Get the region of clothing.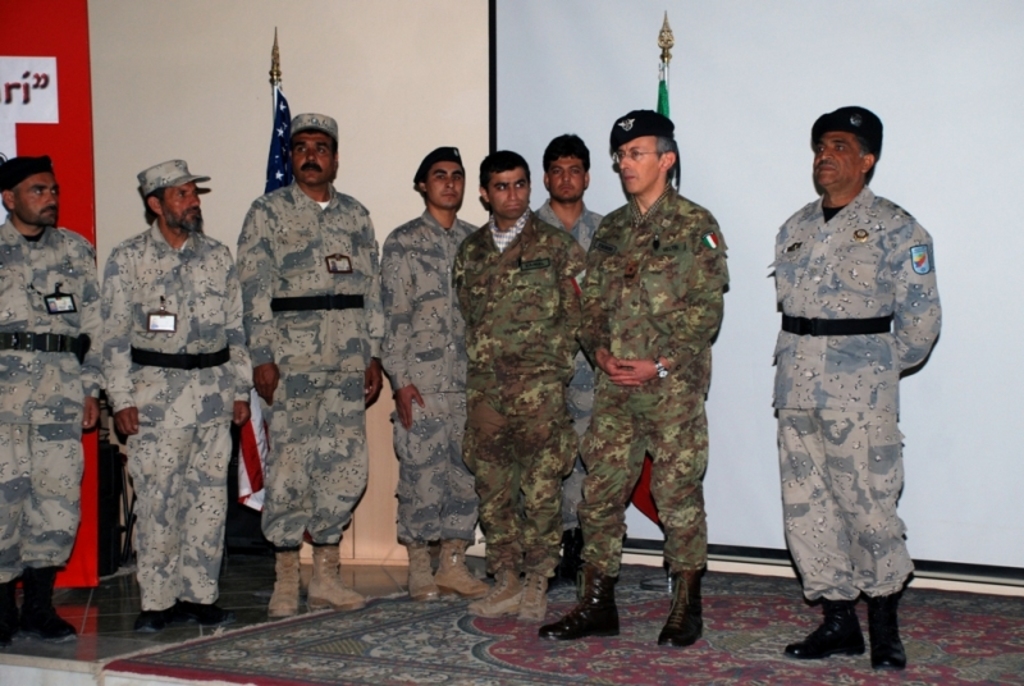
l=768, t=179, r=940, b=604.
